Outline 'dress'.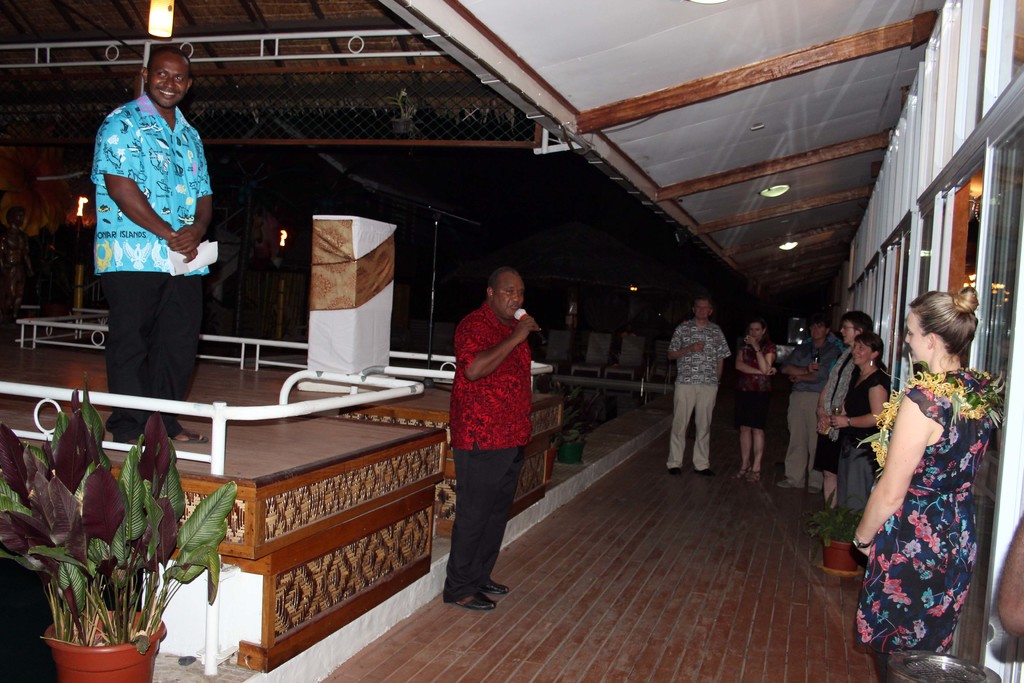
Outline: (849, 368, 997, 654).
